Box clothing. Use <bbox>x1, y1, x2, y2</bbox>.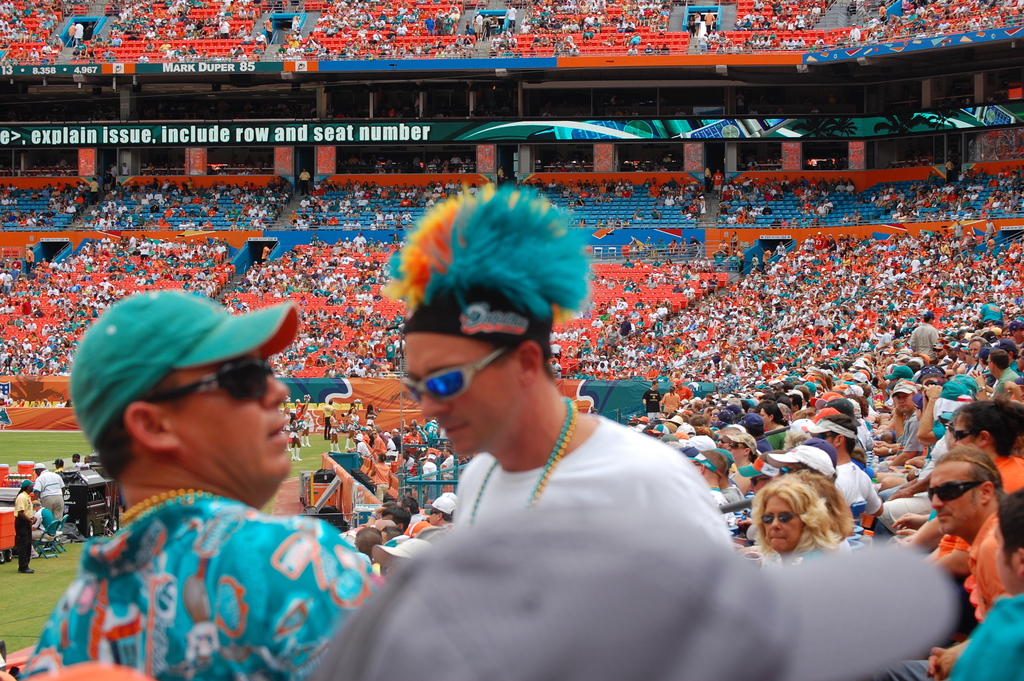
<bbox>852, 207, 867, 224</bbox>.
